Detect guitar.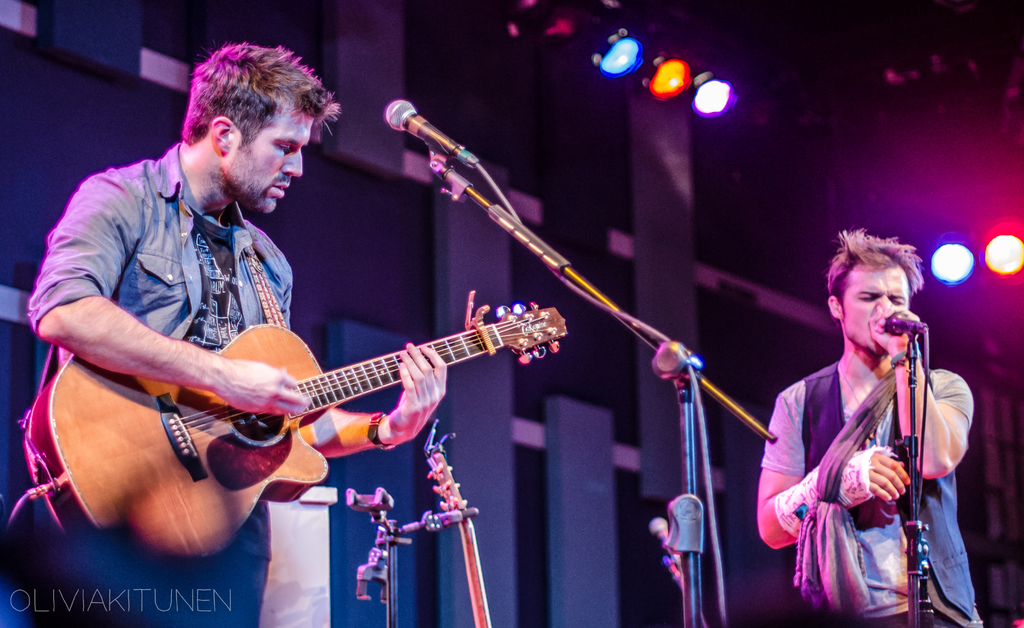
Detected at {"left": 54, "top": 290, "right": 648, "bottom": 547}.
